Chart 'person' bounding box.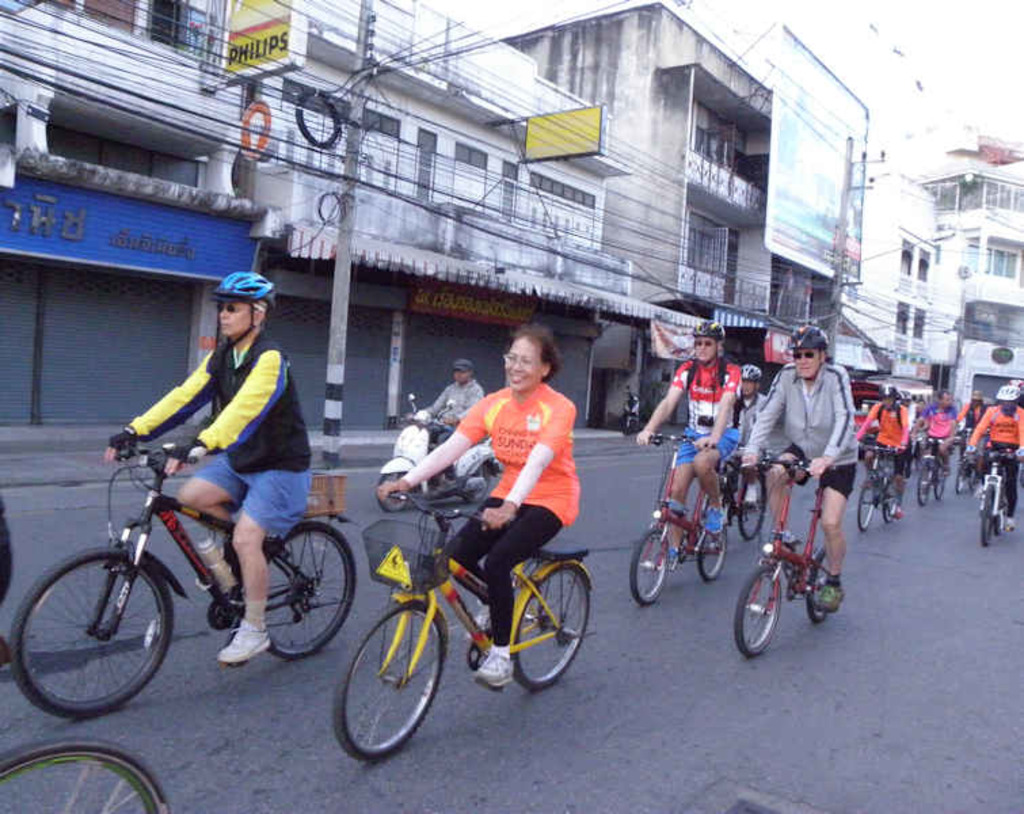
Charted: bbox(758, 319, 867, 601).
